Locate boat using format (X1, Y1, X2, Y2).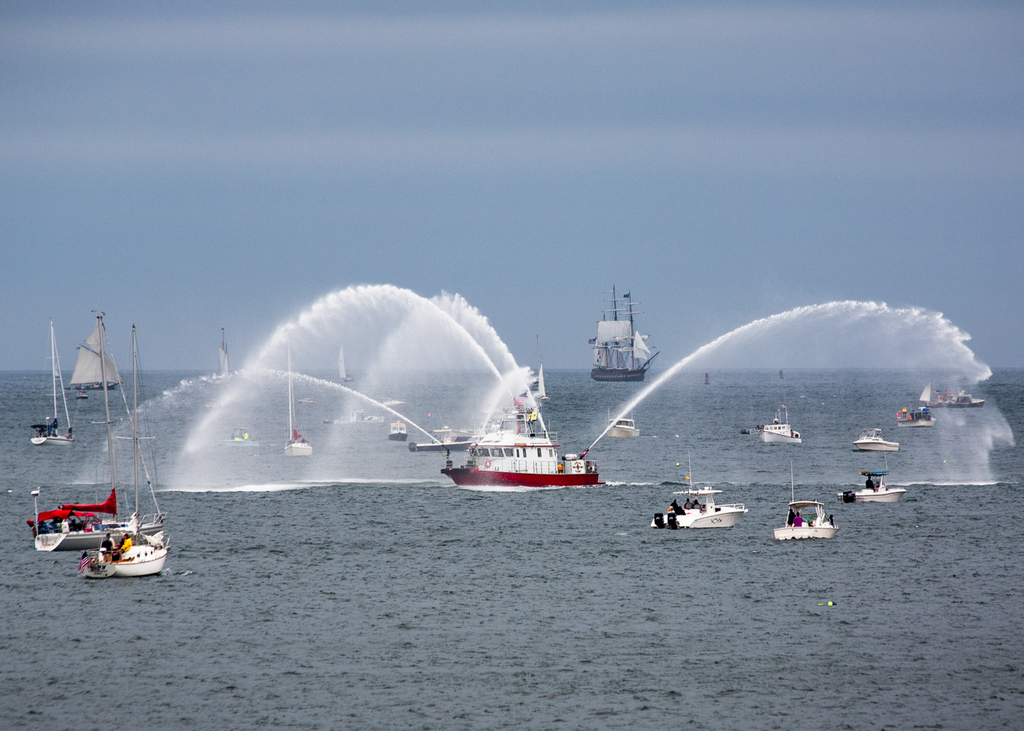
(840, 467, 910, 507).
